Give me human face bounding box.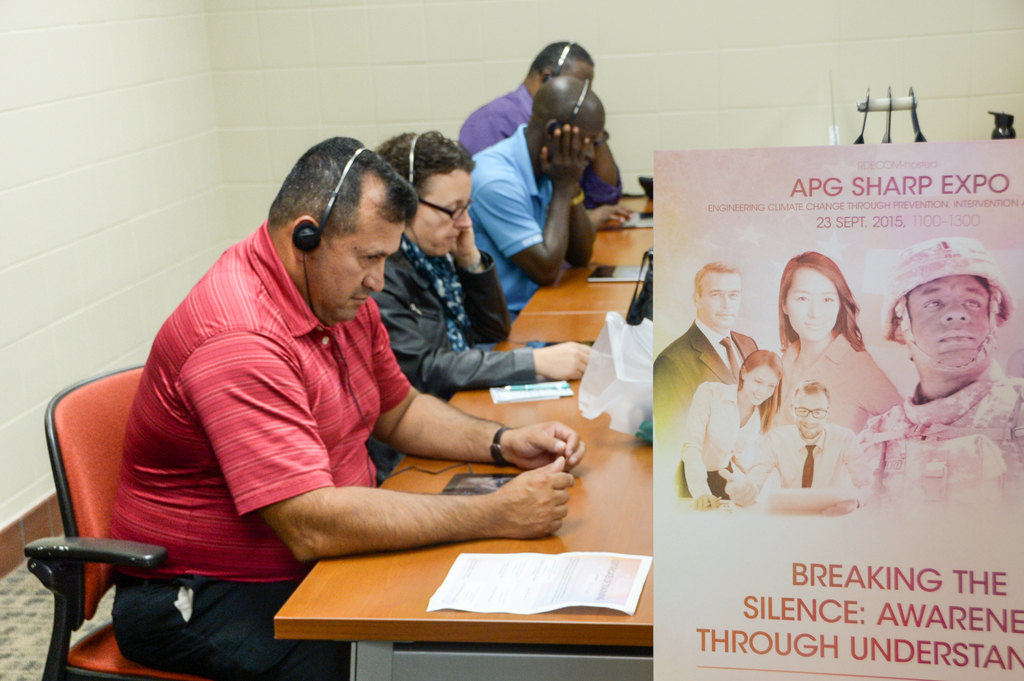
(left=413, top=171, right=472, bottom=257).
